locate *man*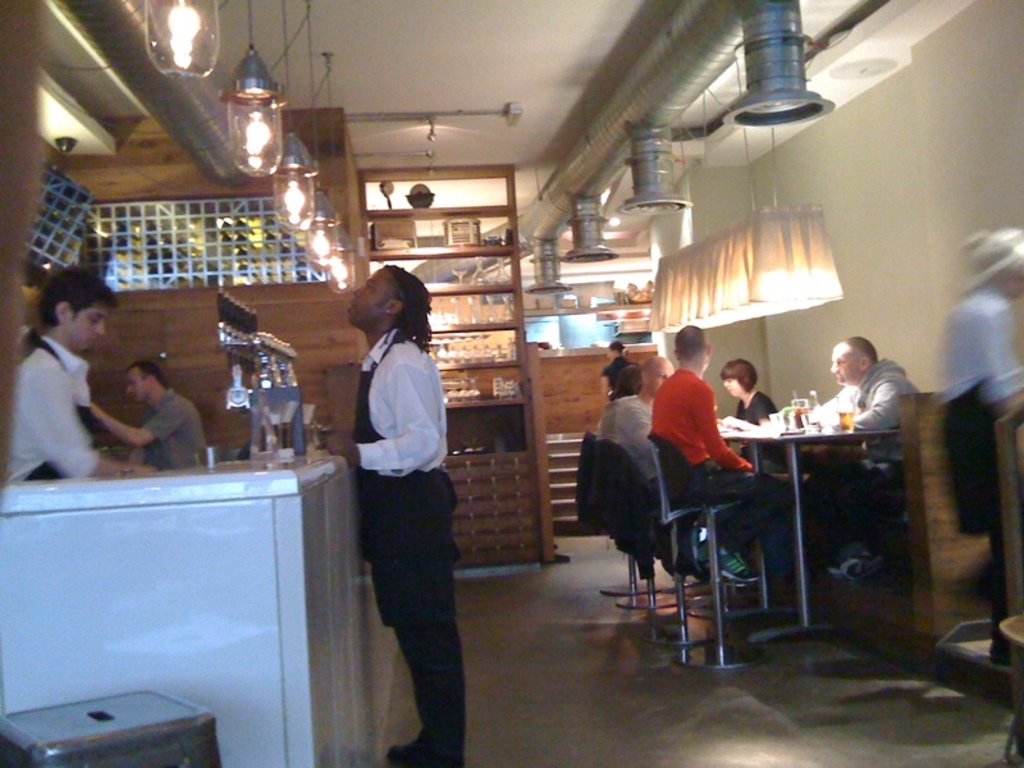
locate(600, 349, 681, 484)
